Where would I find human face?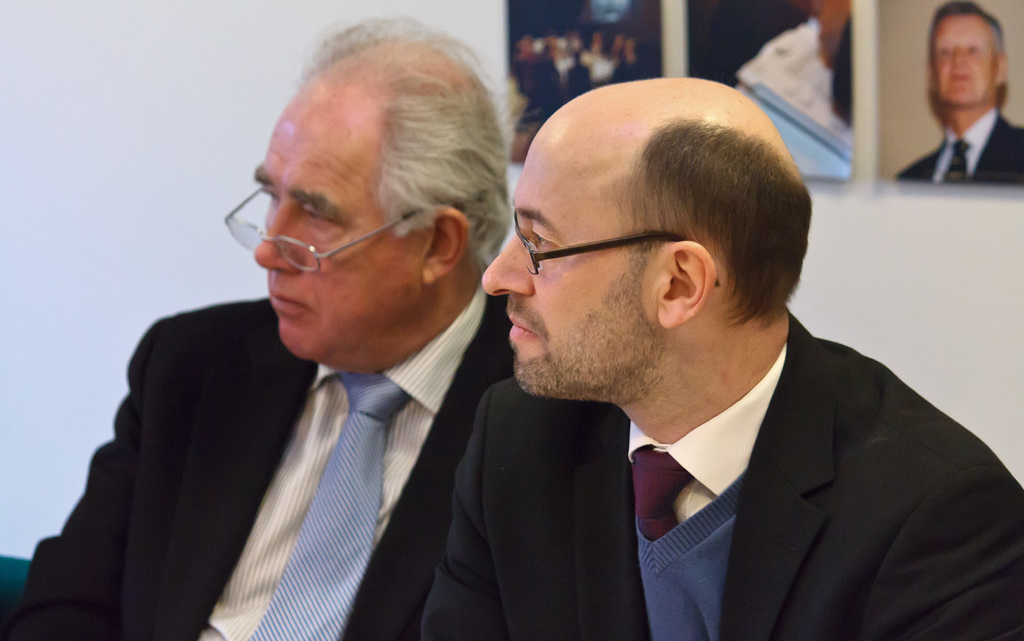
At 247 87 419 362.
